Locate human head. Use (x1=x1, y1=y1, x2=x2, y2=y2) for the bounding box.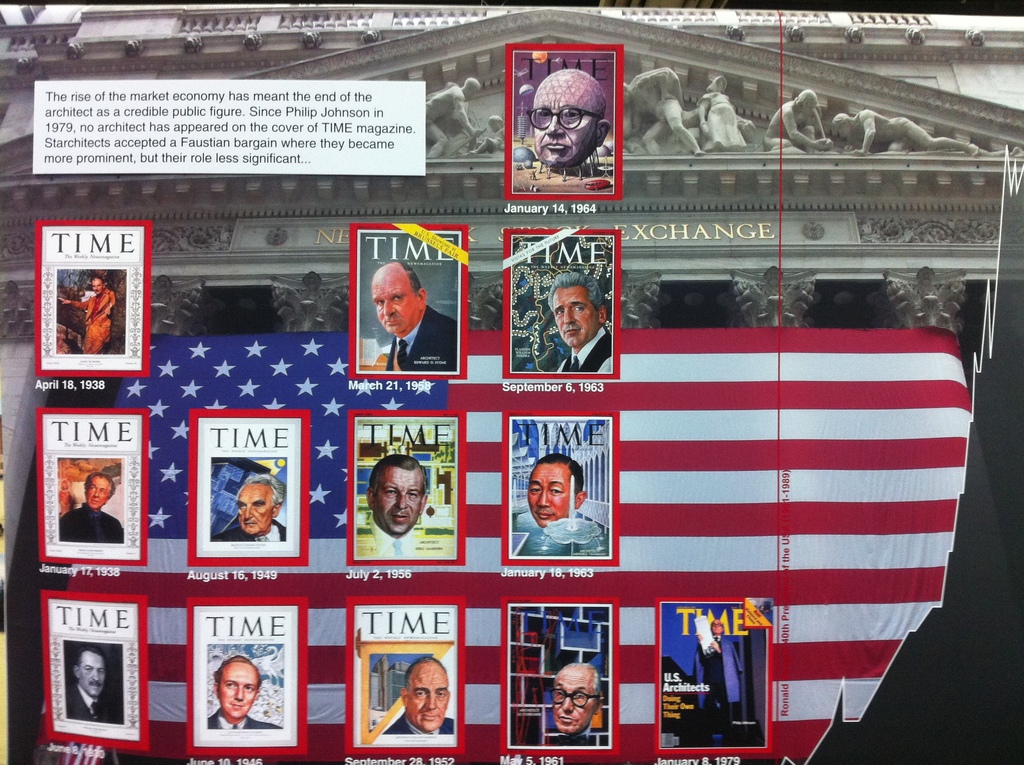
(x1=459, y1=79, x2=483, y2=102).
